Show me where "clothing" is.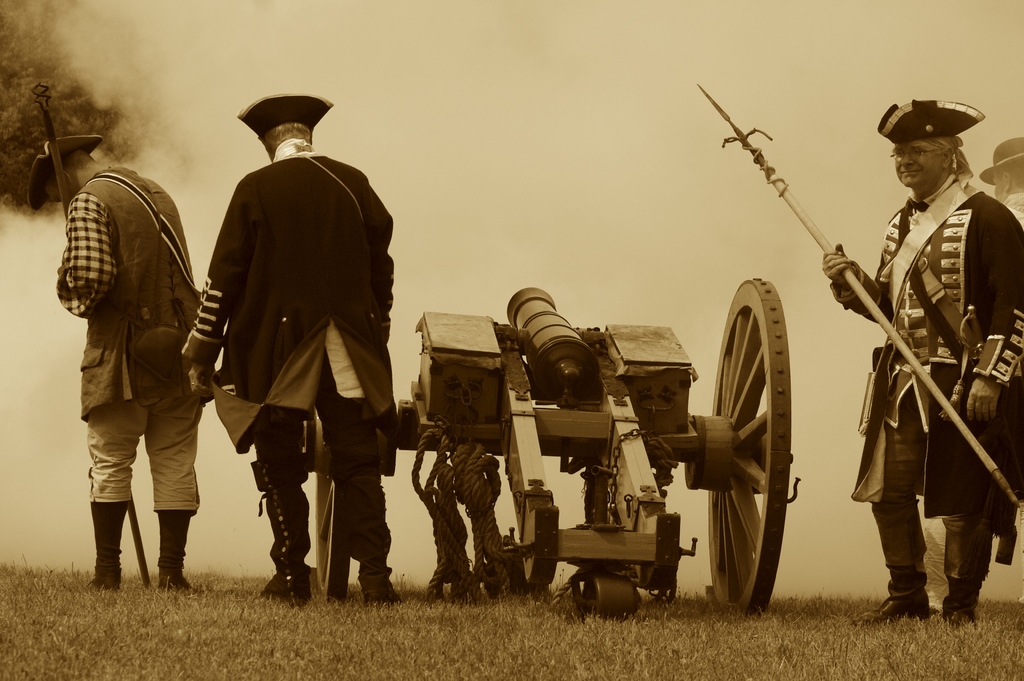
"clothing" is at 52,151,219,515.
